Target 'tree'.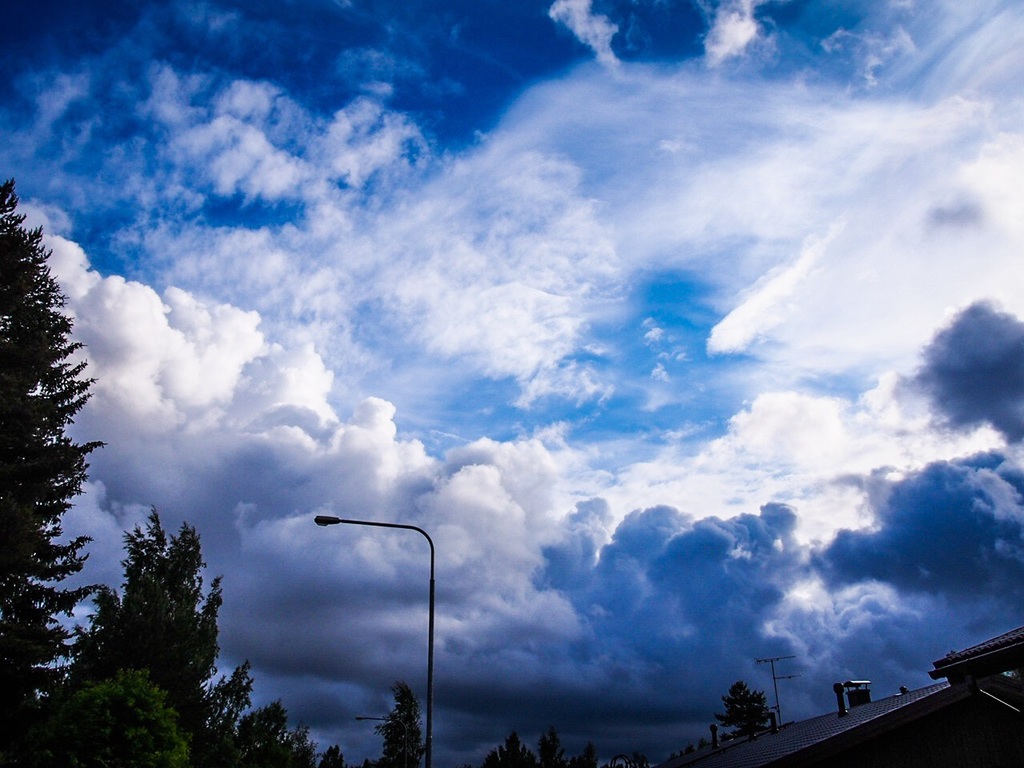
Target region: x1=0, y1=666, x2=196, y2=767.
